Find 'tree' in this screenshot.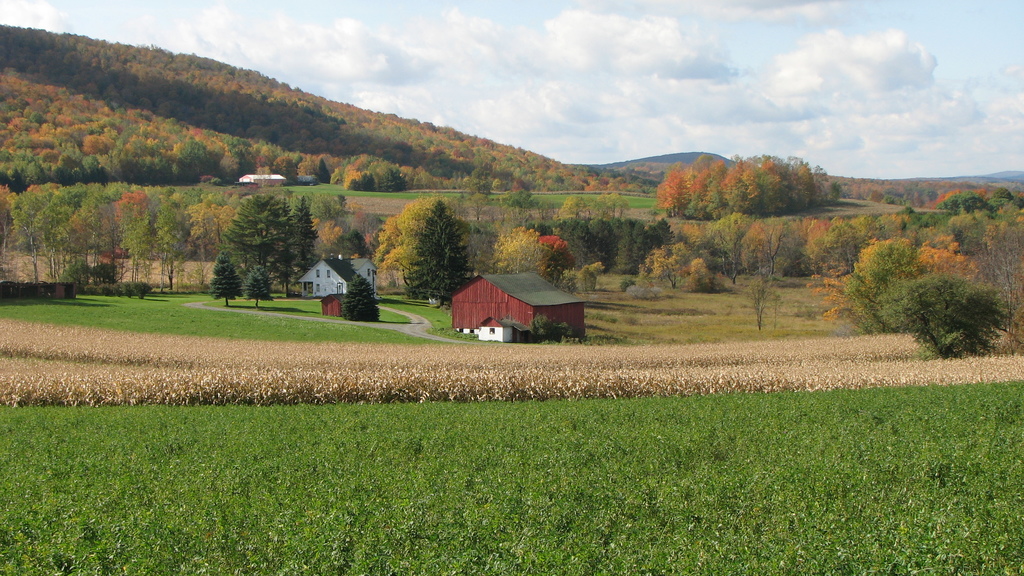
The bounding box for 'tree' is {"left": 496, "top": 221, "right": 541, "bottom": 294}.
